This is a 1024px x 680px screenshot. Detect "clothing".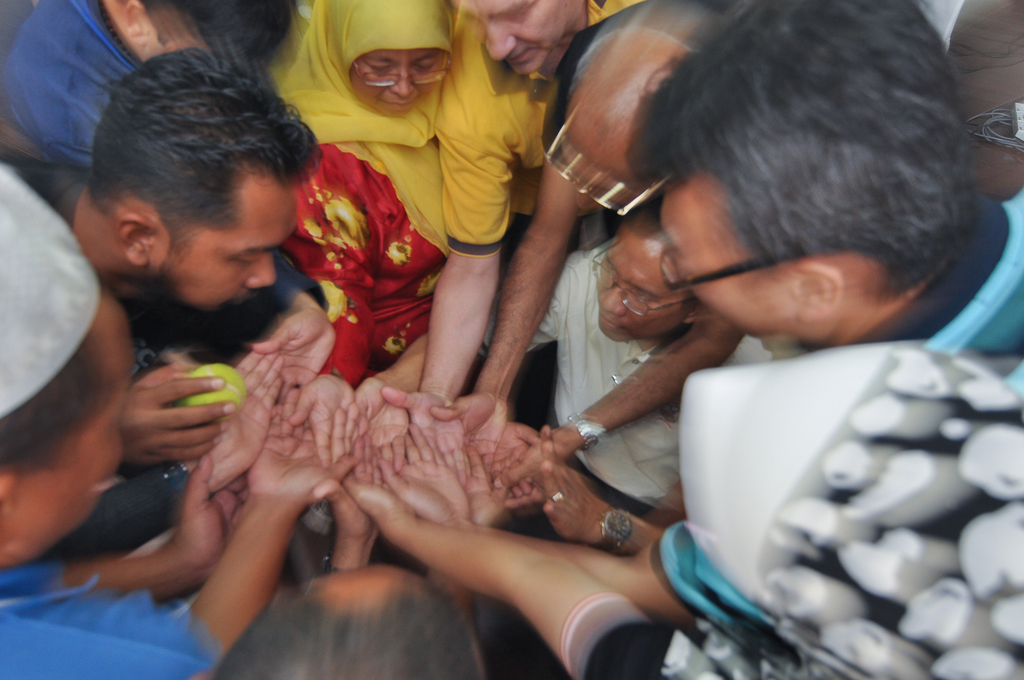
[275,0,467,400].
